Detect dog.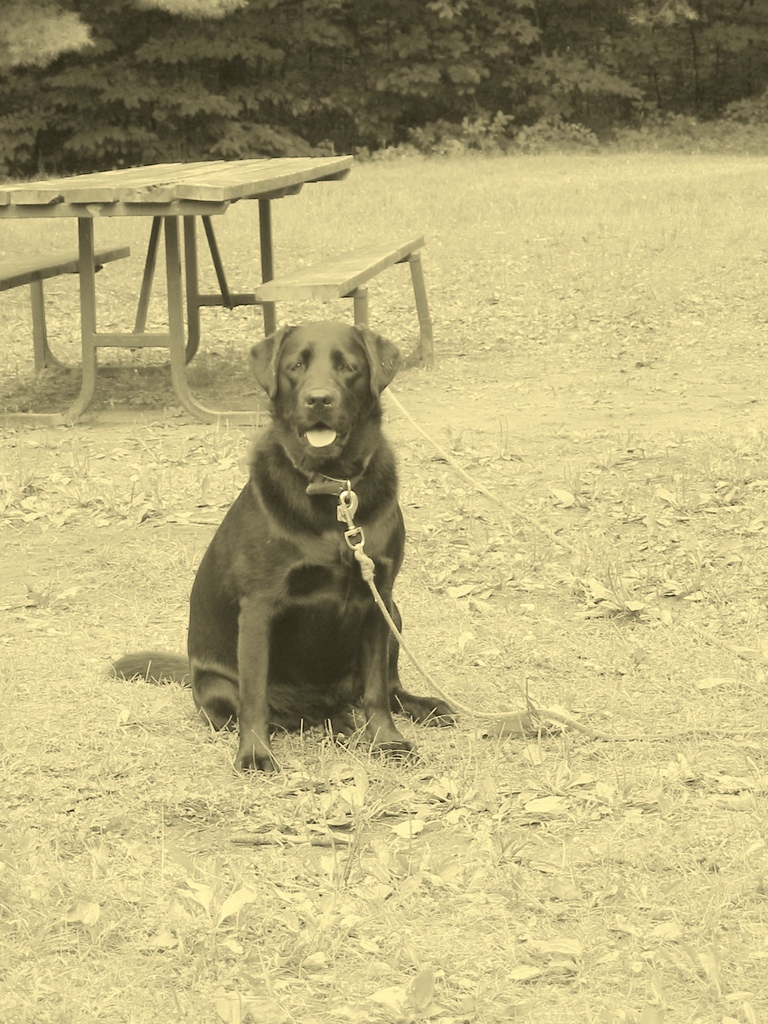
Detected at [x1=109, y1=319, x2=464, y2=777].
